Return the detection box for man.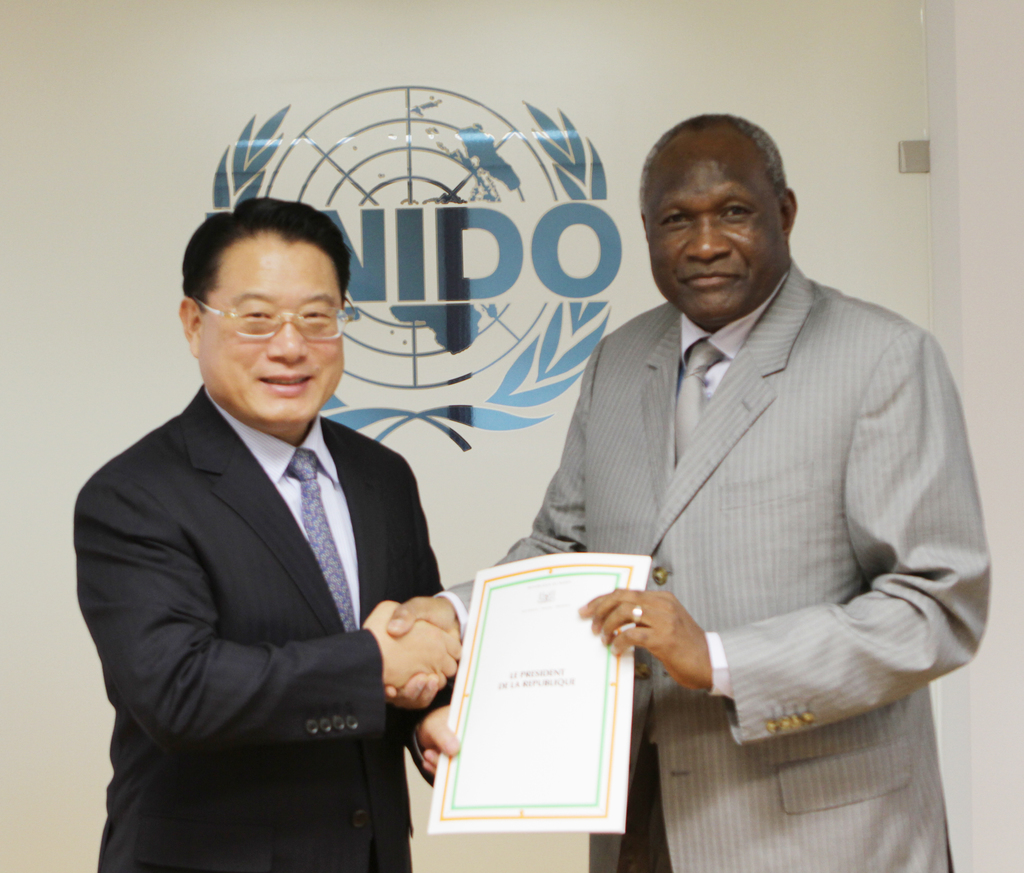
[390,111,991,872].
